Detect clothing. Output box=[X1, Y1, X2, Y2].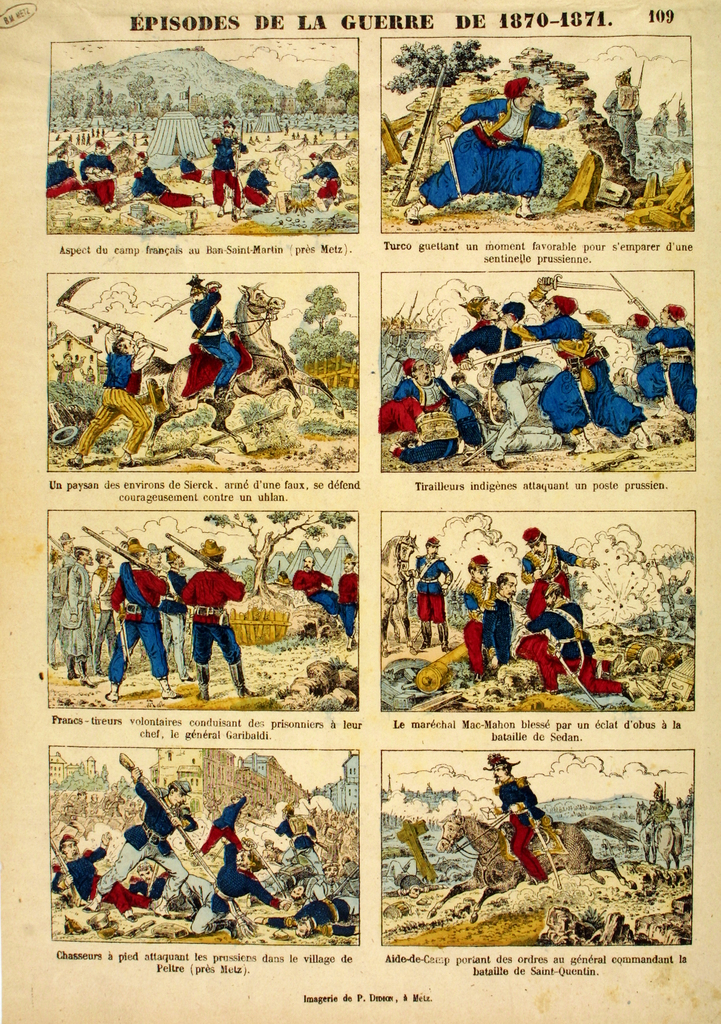
box=[81, 154, 117, 202].
